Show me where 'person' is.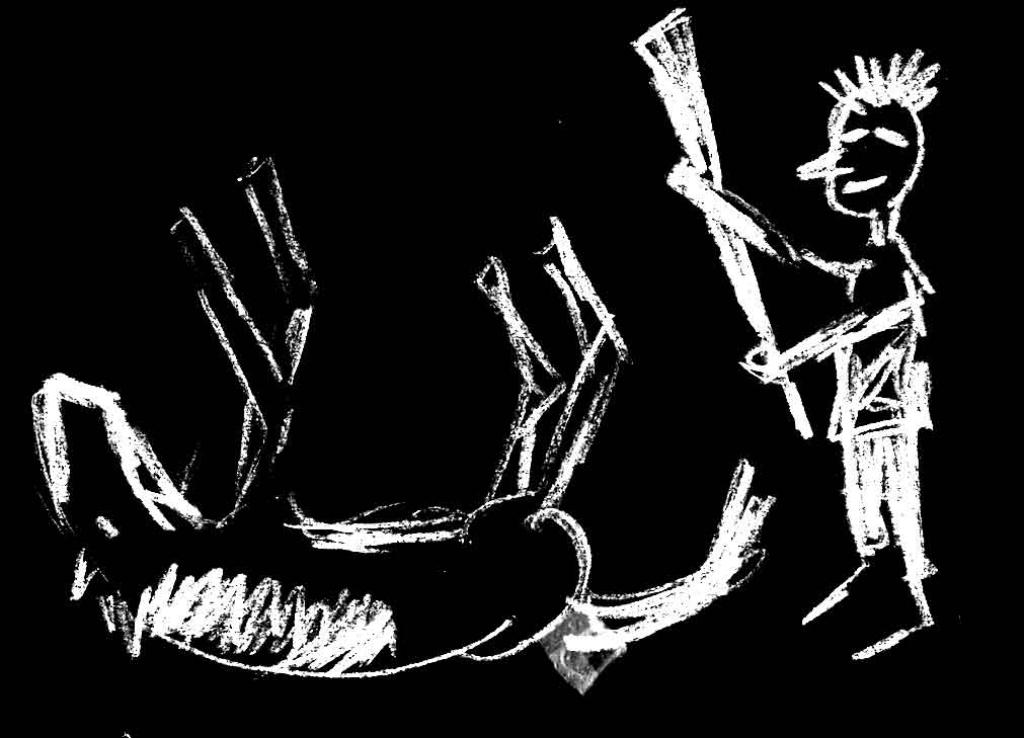
'person' is at <bbox>763, 47, 948, 665</bbox>.
